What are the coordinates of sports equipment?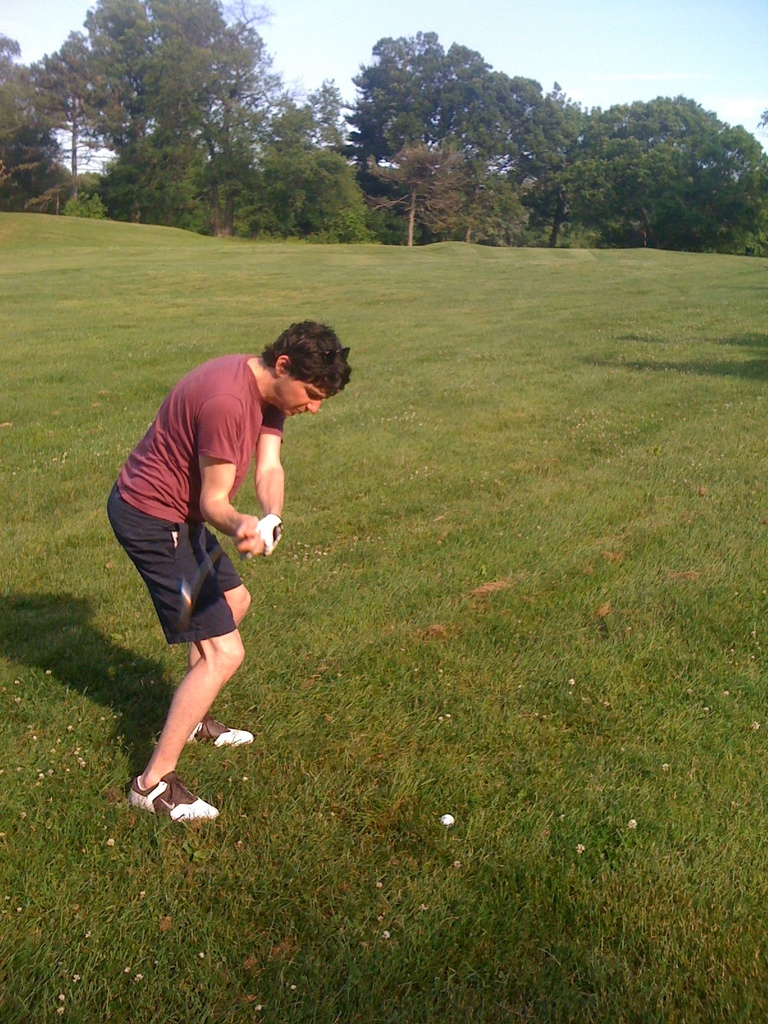
x1=128, y1=771, x2=225, y2=824.
